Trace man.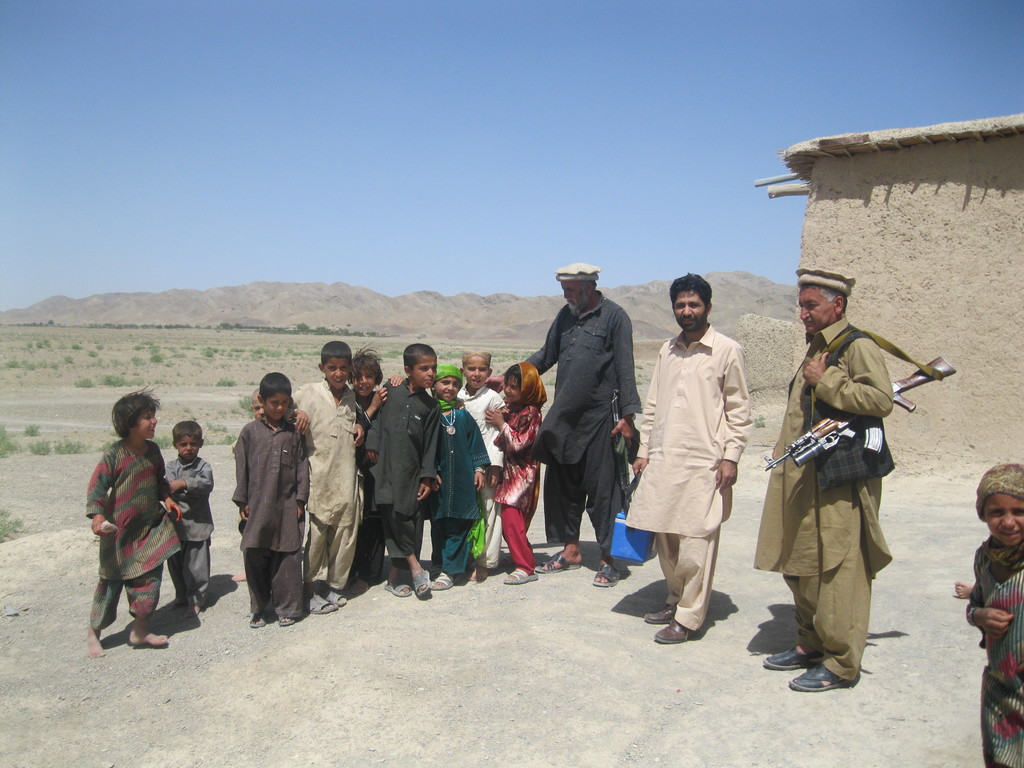
Traced to box(761, 264, 893, 691).
